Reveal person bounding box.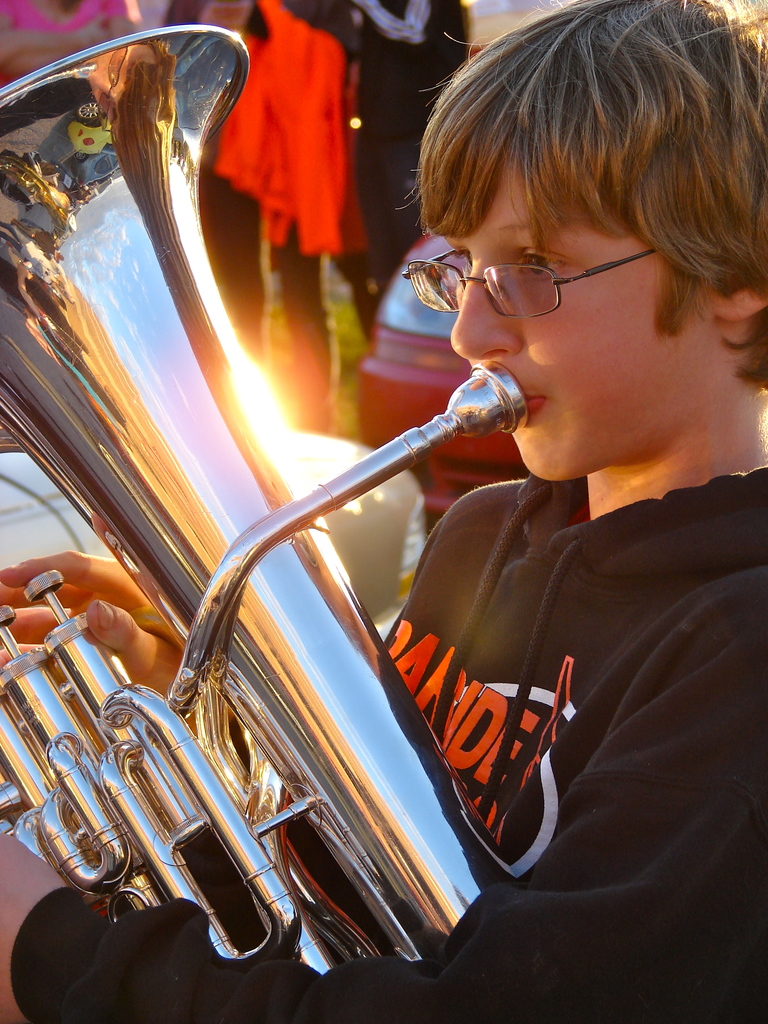
Revealed: locate(2, 0, 765, 1015).
